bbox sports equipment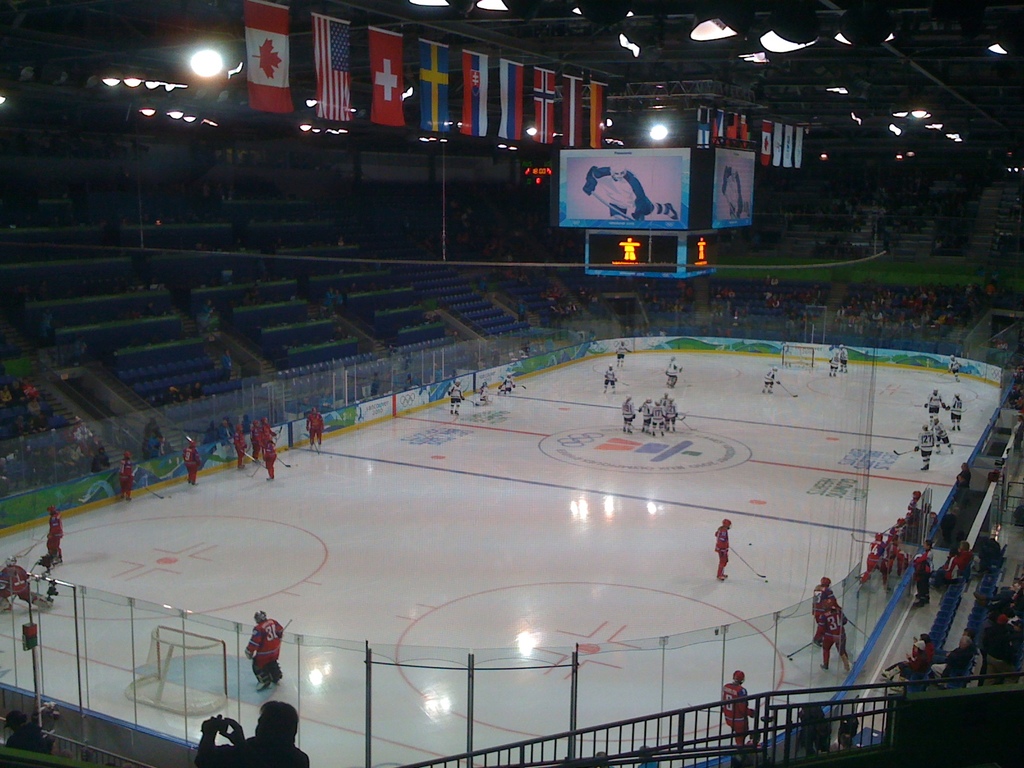
849,537,881,546
